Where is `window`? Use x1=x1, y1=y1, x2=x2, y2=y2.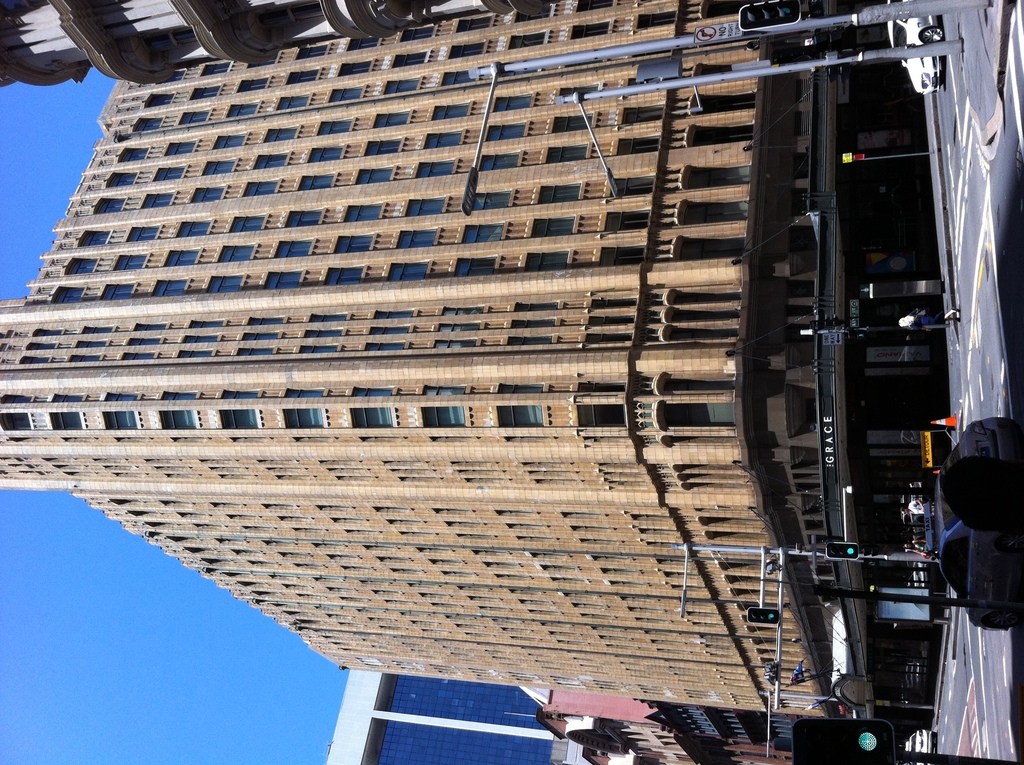
x1=202, y1=61, x2=232, y2=76.
